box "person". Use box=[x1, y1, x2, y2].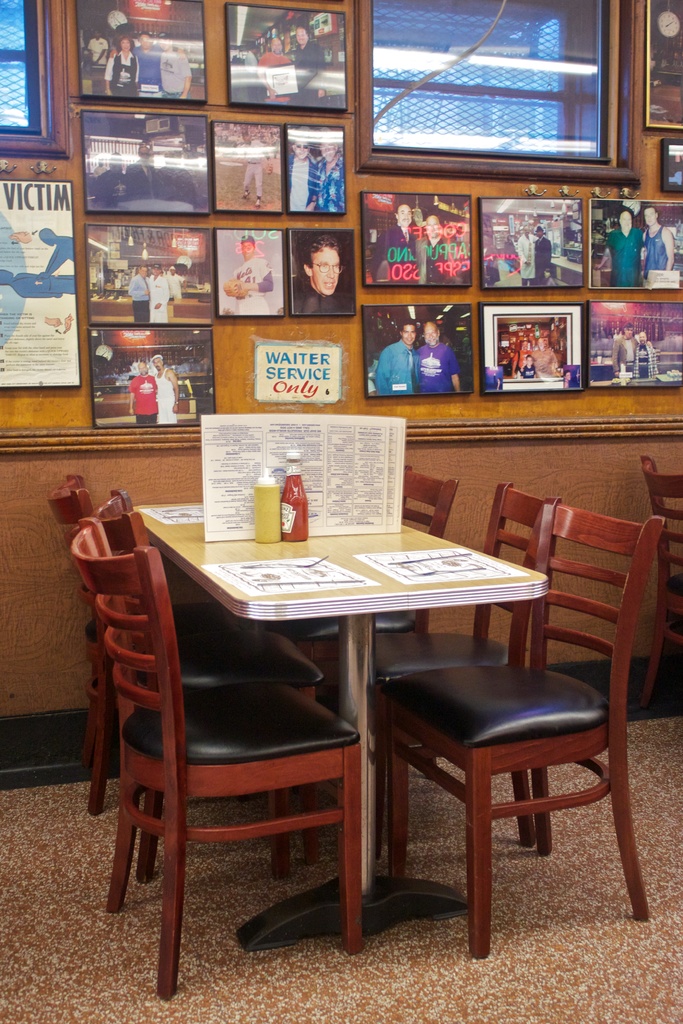
box=[324, 125, 357, 218].
